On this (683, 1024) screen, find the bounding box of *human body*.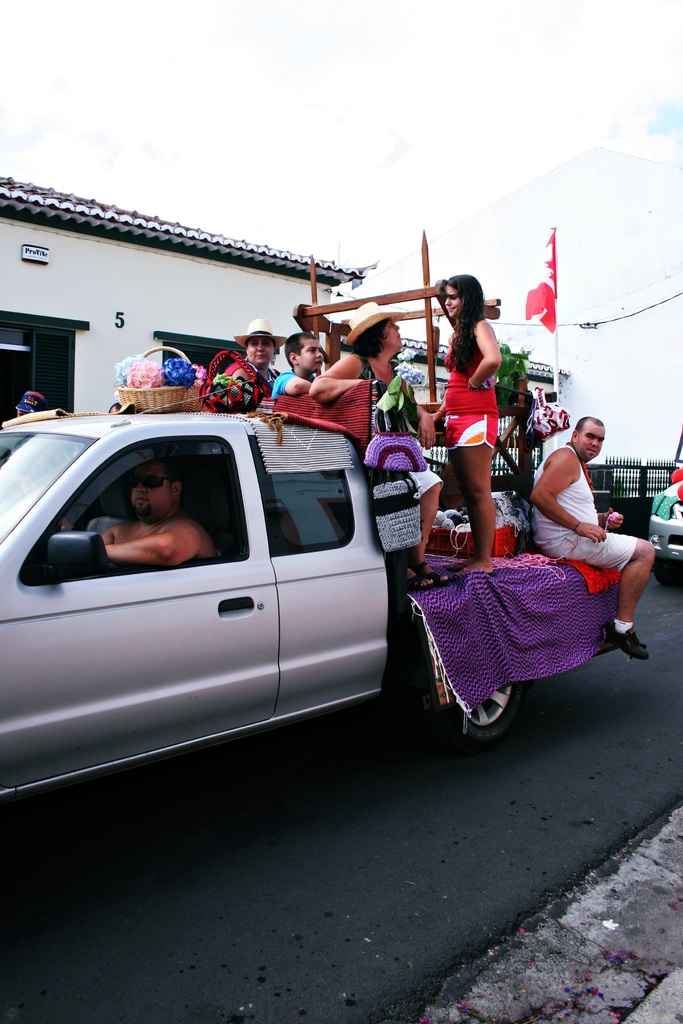
Bounding box: <bbox>272, 332, 323, 396</bbox>.
